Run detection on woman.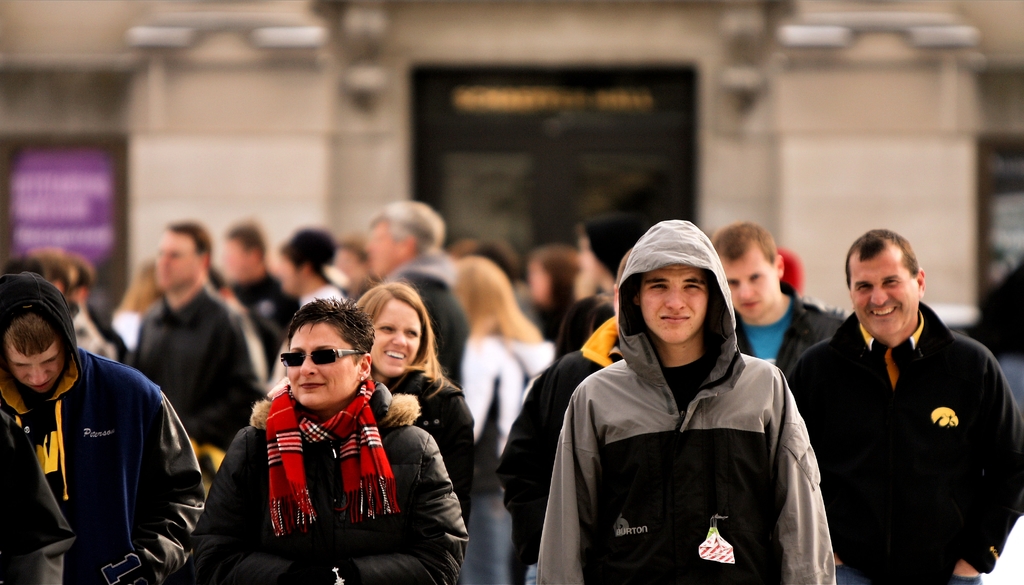
Result: box(355, 273, 474, 525).
